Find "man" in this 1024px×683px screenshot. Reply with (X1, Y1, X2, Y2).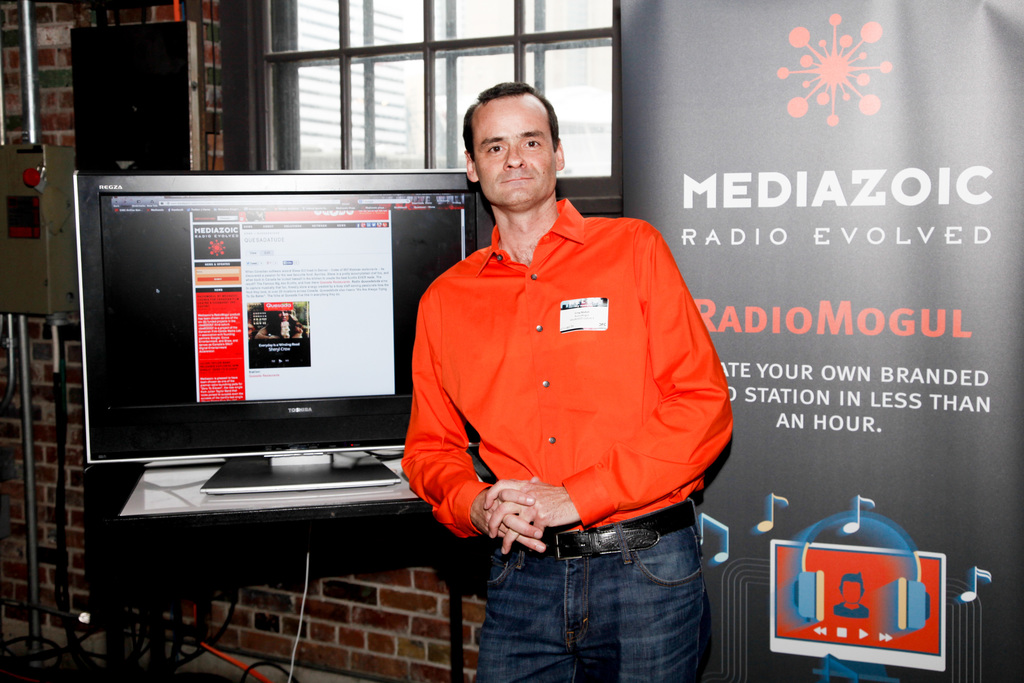
(403, 72, 733, 668).
